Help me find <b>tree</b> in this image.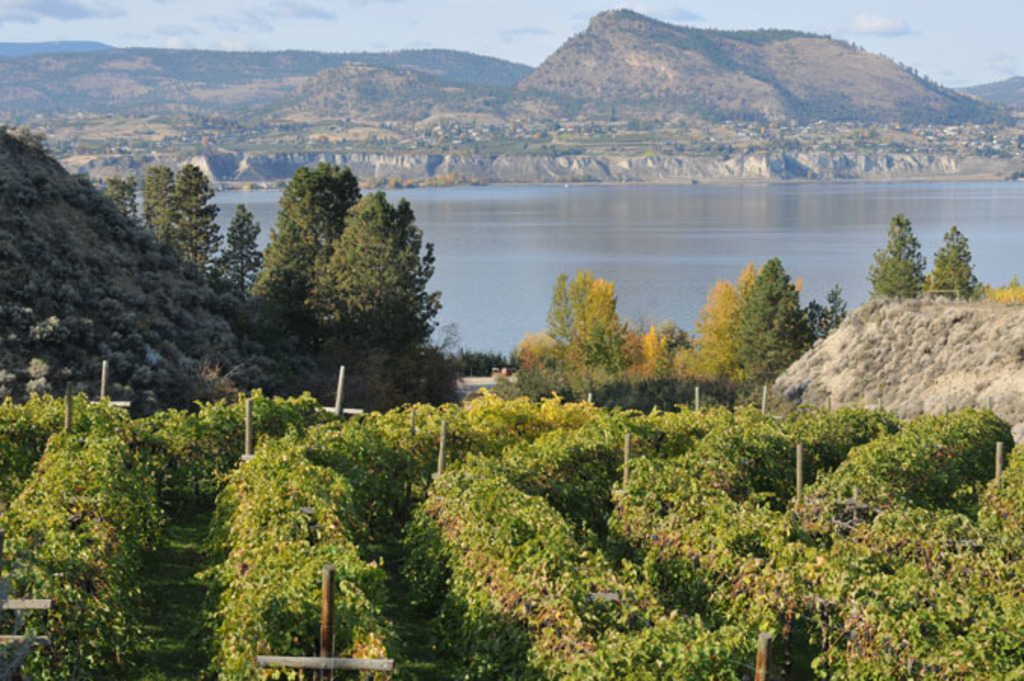
Found it: select_region(325, 191, 452, 360).
